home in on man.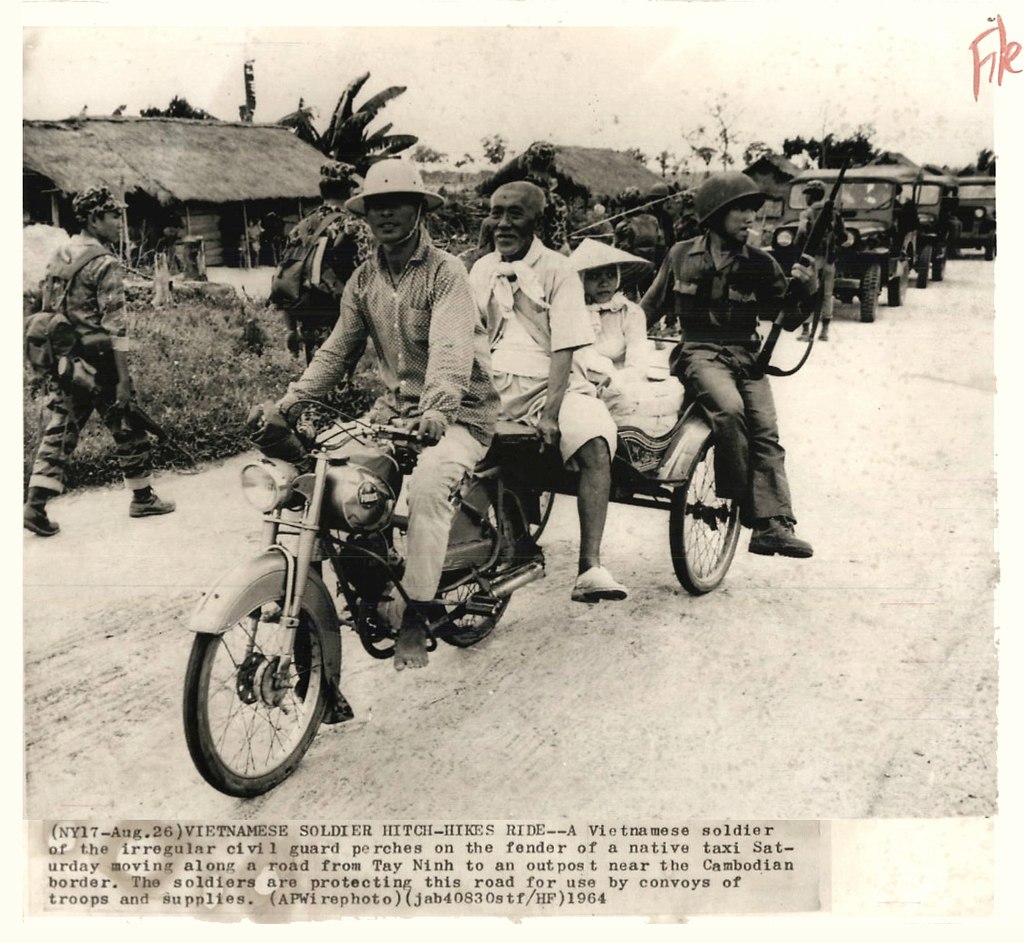
Homed in at bbox=[638, 182, 695, 261].
